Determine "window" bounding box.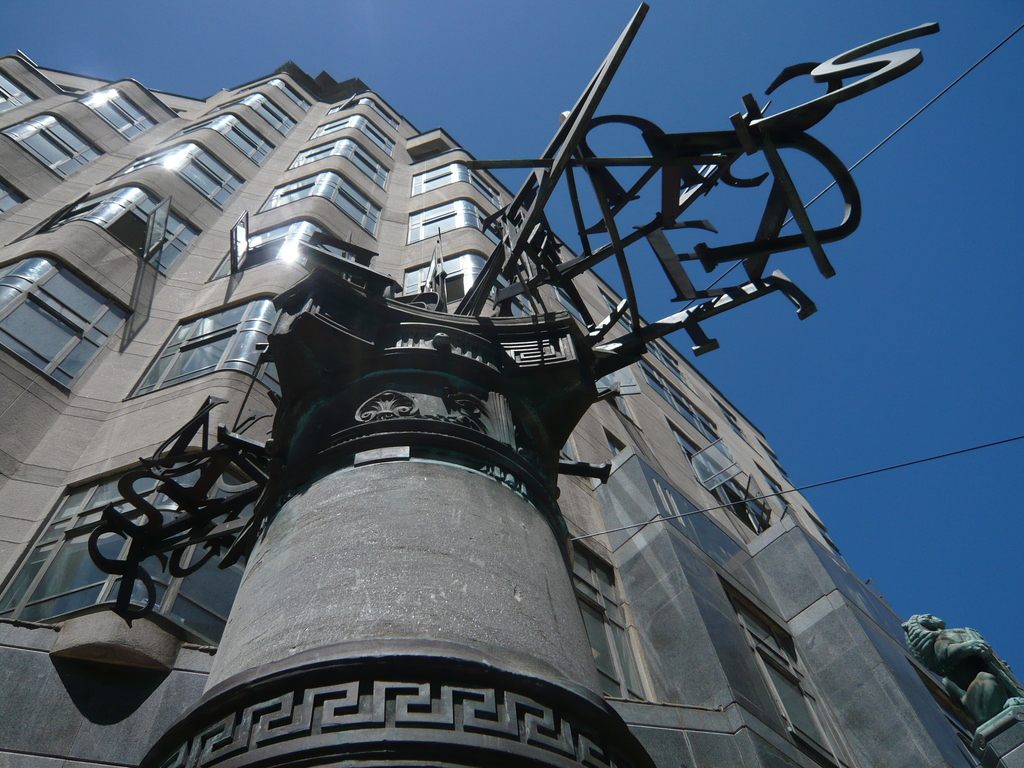
Determined: locate(404, 211, 516, 270).
